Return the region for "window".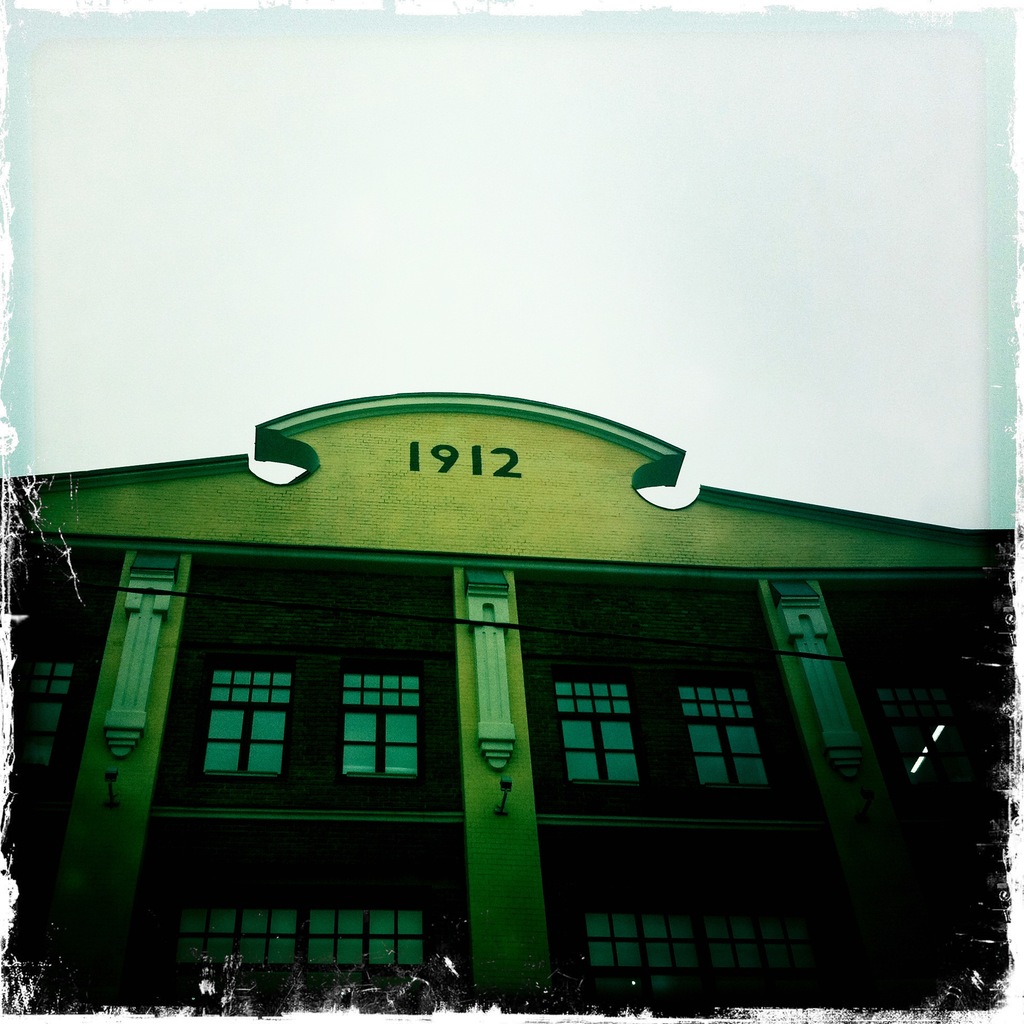
l=691, t=682, r=786, b=820.
